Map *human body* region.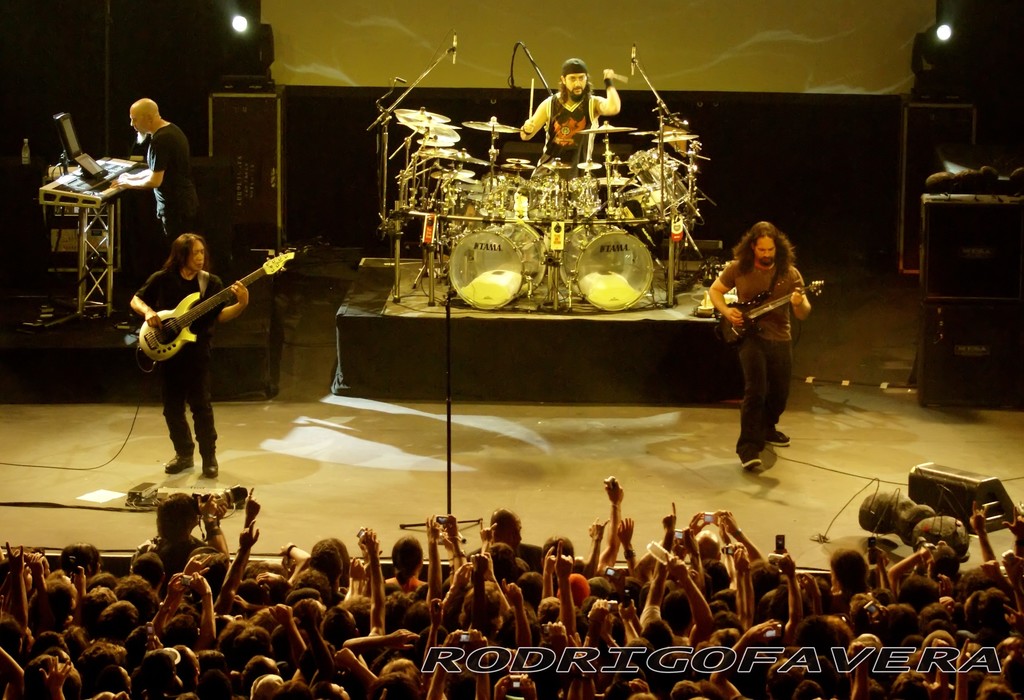
Mapped to bbox=(122, 258, 255, 466).
